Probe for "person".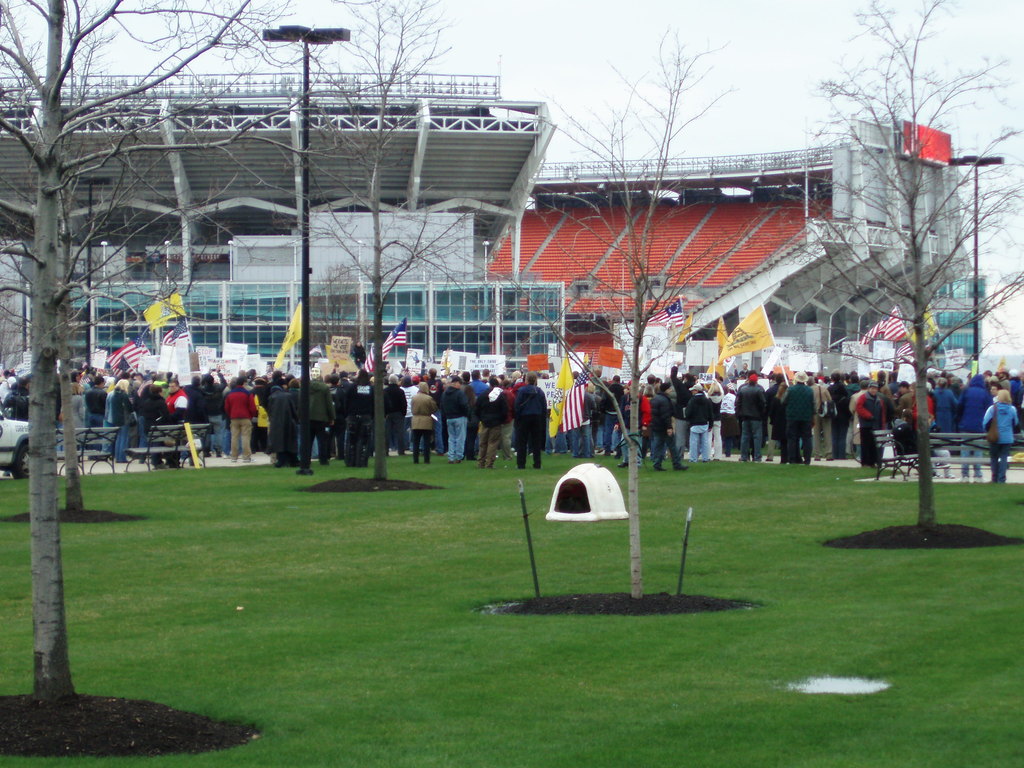
Probe result: Rect(778, 367, 817, 461).
